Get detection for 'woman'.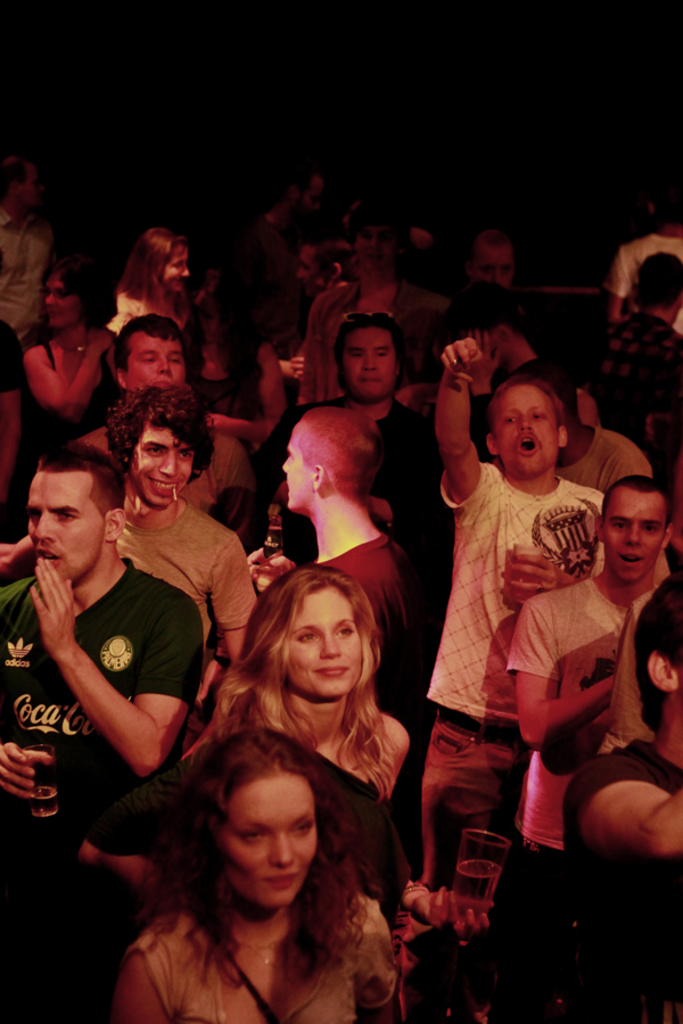
Detection: 187 567 489 956.
